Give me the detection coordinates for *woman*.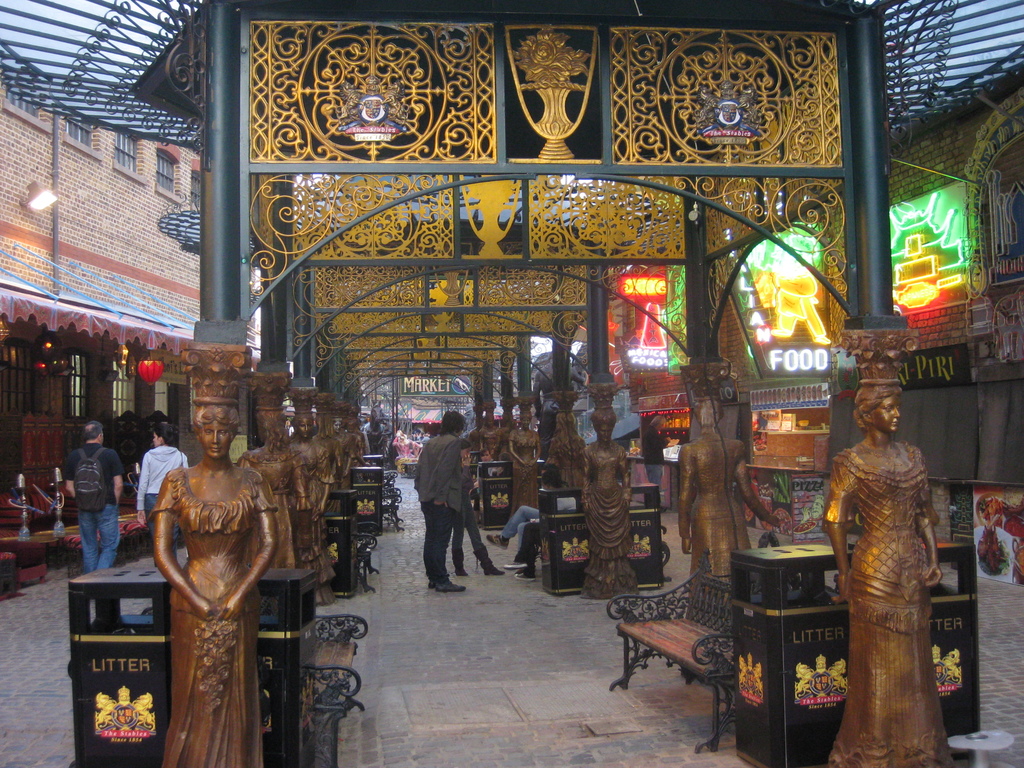
select_region(579, 407, 645, 593).
